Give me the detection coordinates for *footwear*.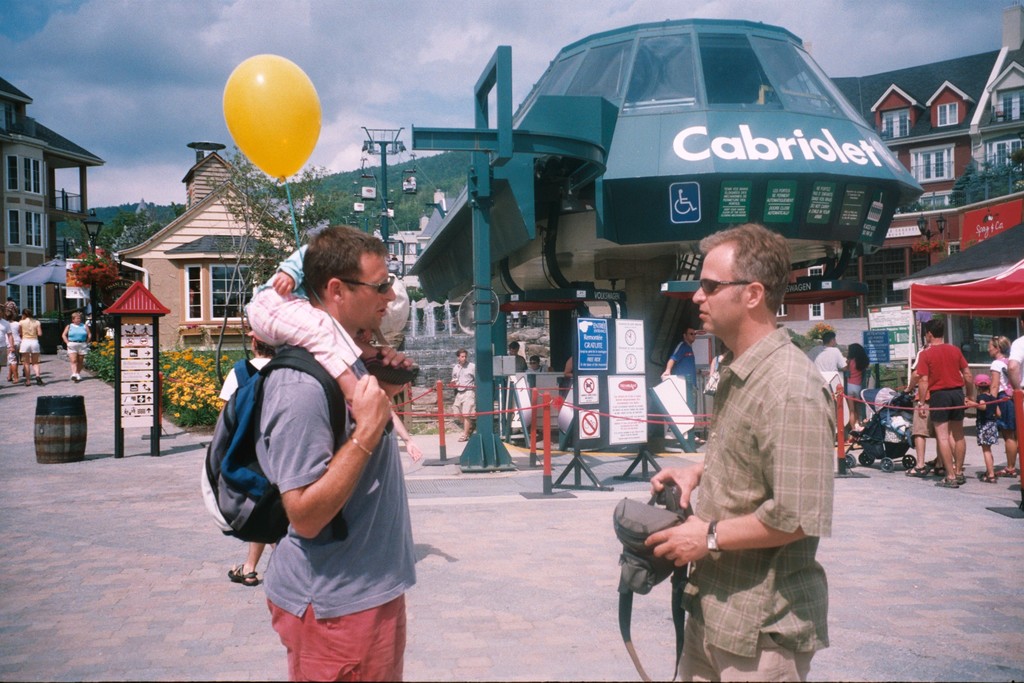
70,371,76,383.
